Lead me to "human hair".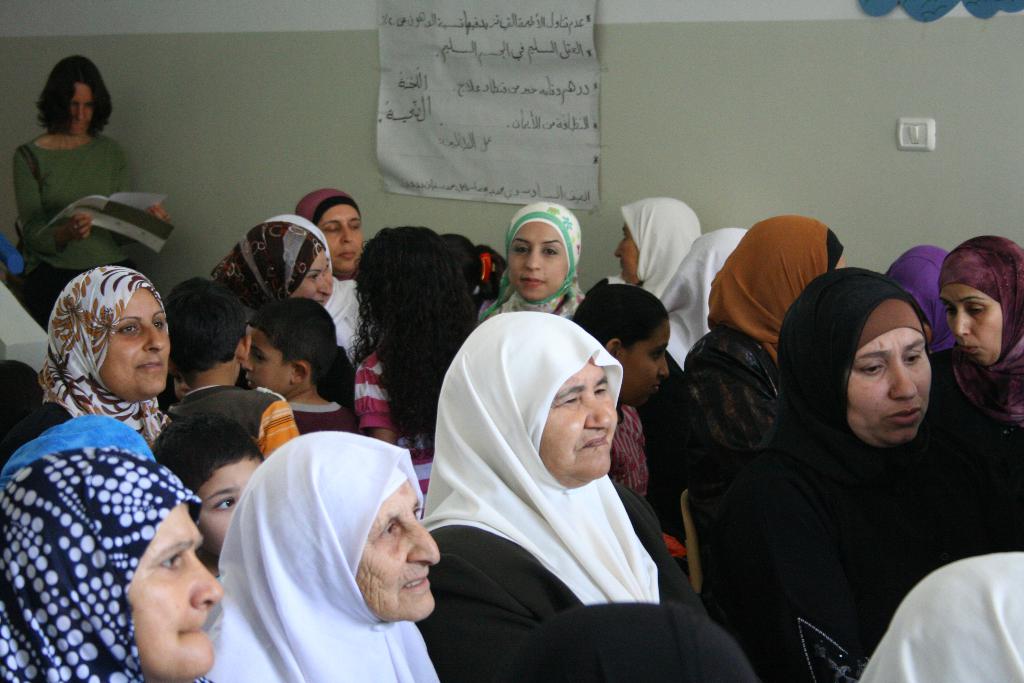
Lead to BBox(149, 412, 266, 526).
